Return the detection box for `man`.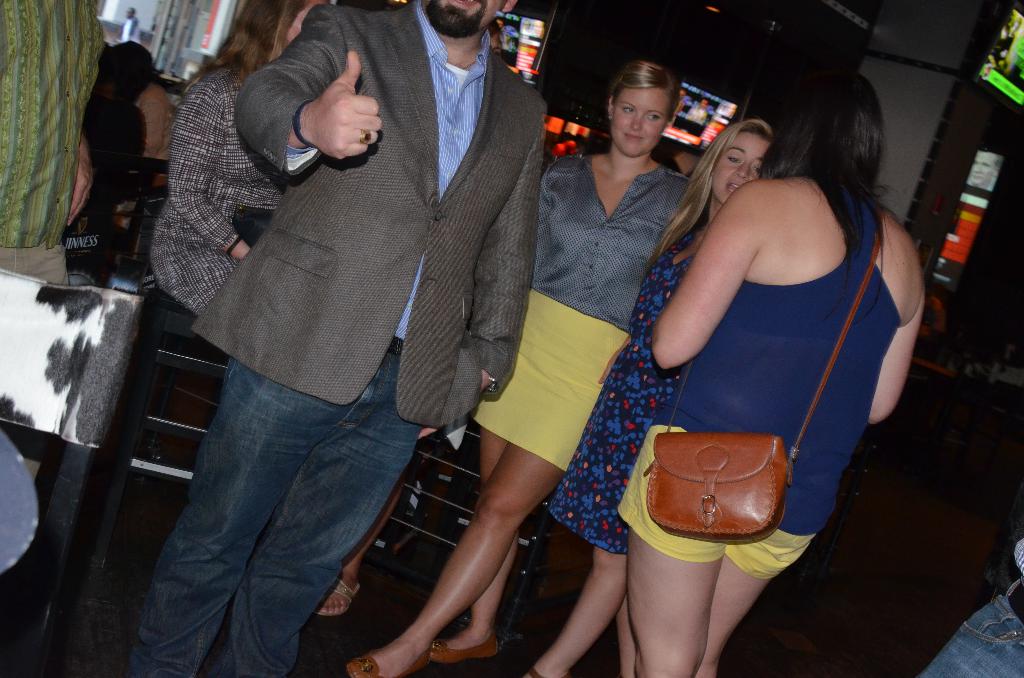
box=[115, 0, 658, 670].
